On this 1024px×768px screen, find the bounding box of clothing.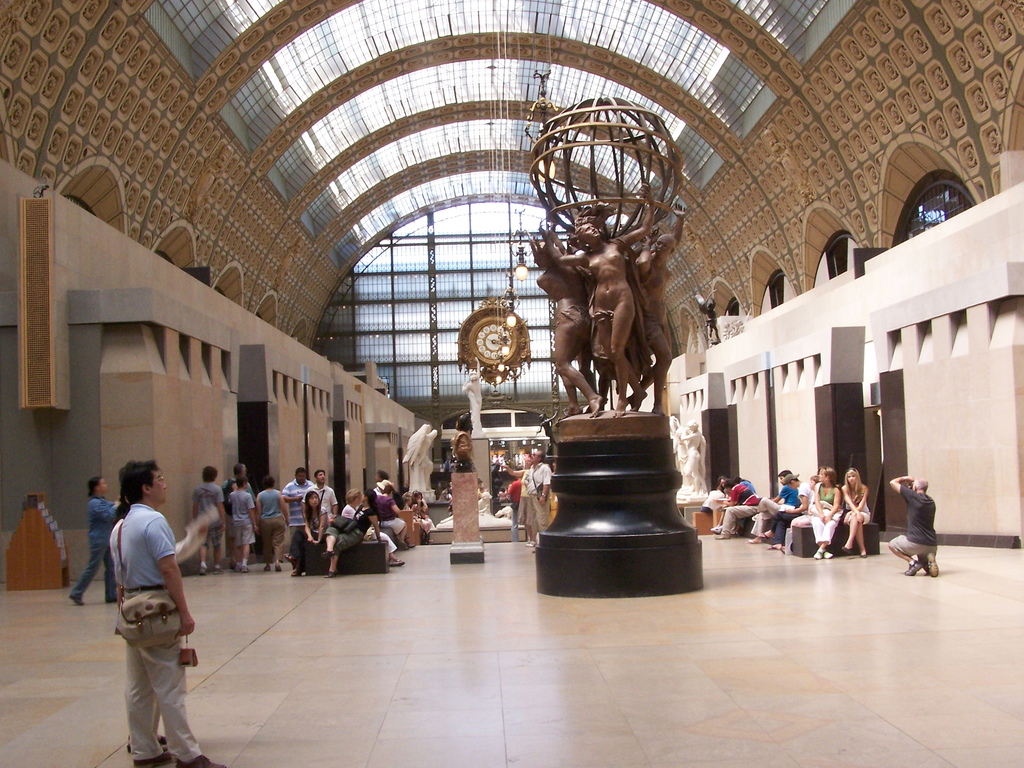
Bounding box: x1=69 y1=491 x2=119 y2=597.
